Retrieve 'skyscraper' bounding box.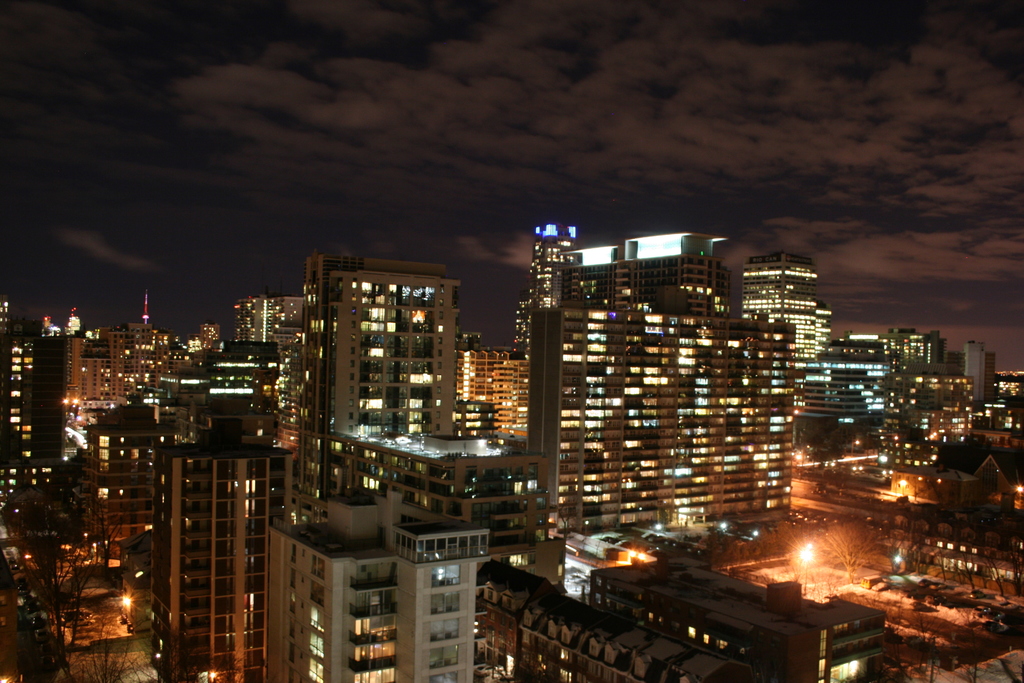
Bounding box: bbox=[524, 233, 847, 574].
